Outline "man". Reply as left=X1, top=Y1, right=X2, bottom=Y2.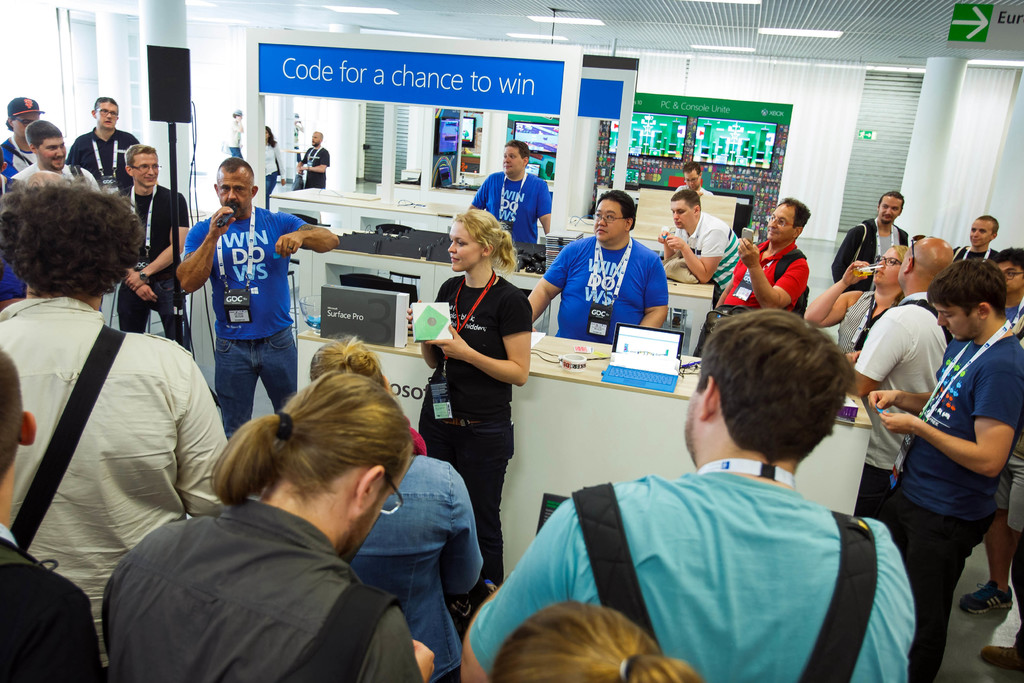
left=665, top=183, right=739, bottom=290.
